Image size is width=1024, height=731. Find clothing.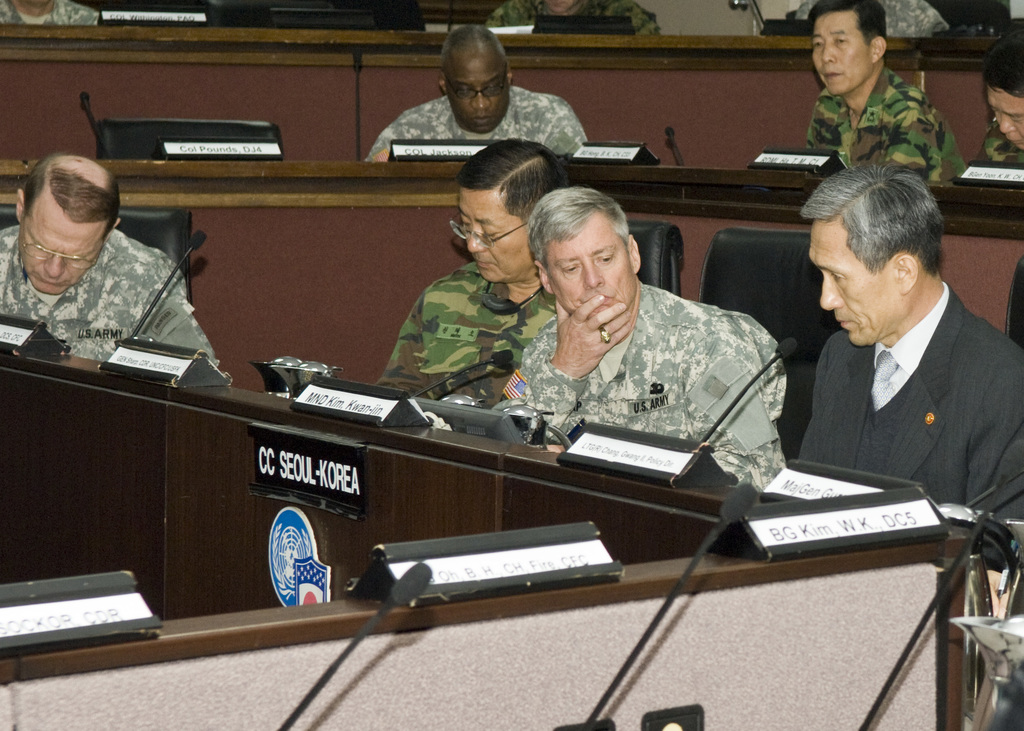
(976, 124, 1023, 167).
